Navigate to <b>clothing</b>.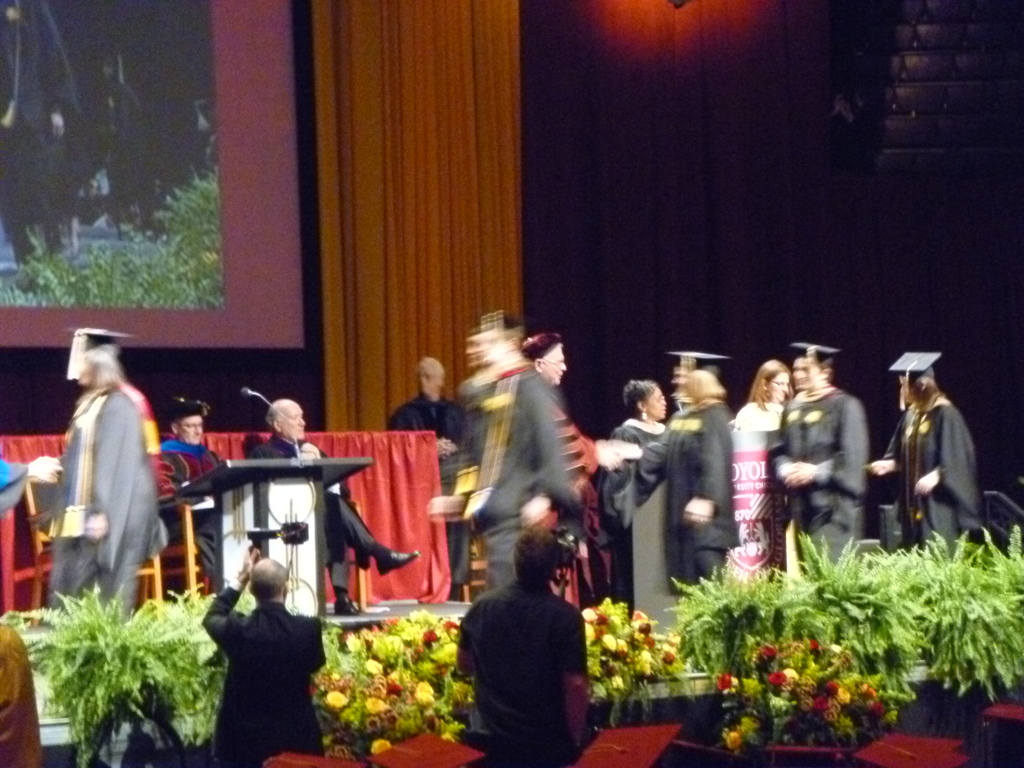
Navigation target: [left=769, top=396, right=872, bottom=563].
